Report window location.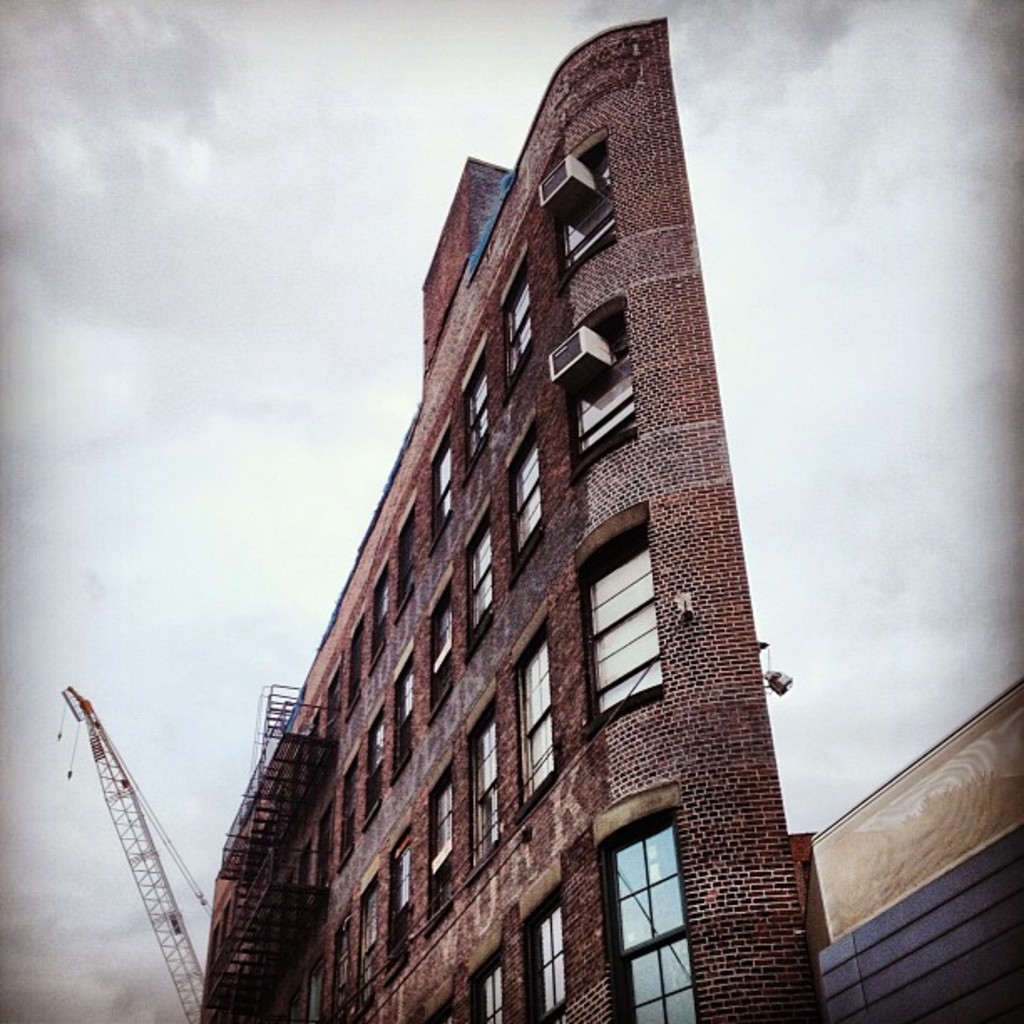
Report: 368 564 392 671.
